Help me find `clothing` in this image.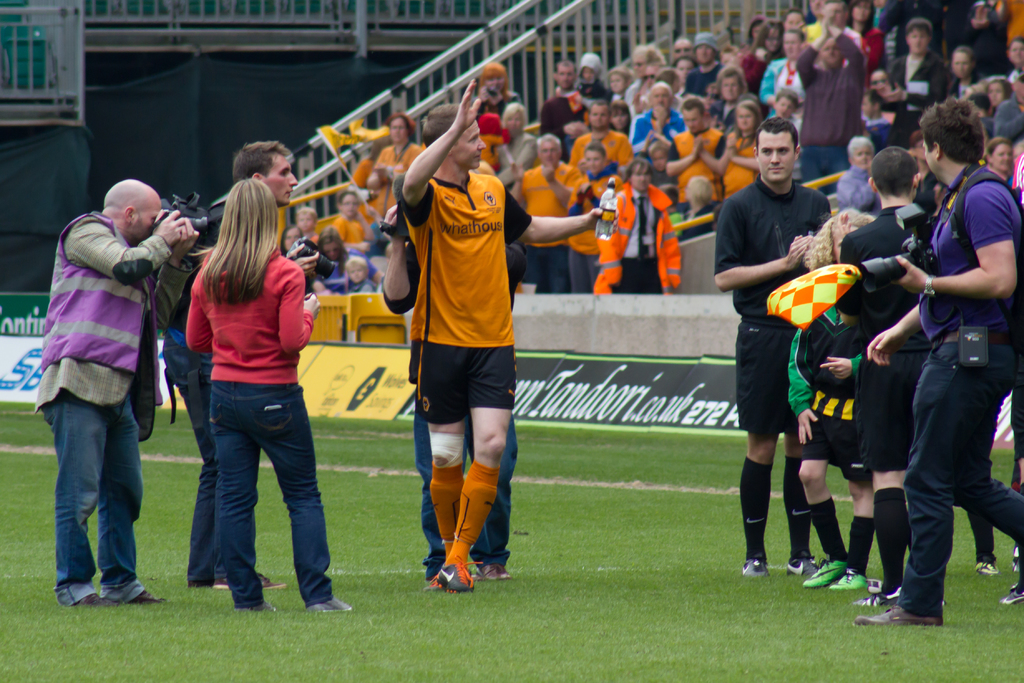
Found it: pyautogui.locateOnScreen(680, 128, 716, 190).
